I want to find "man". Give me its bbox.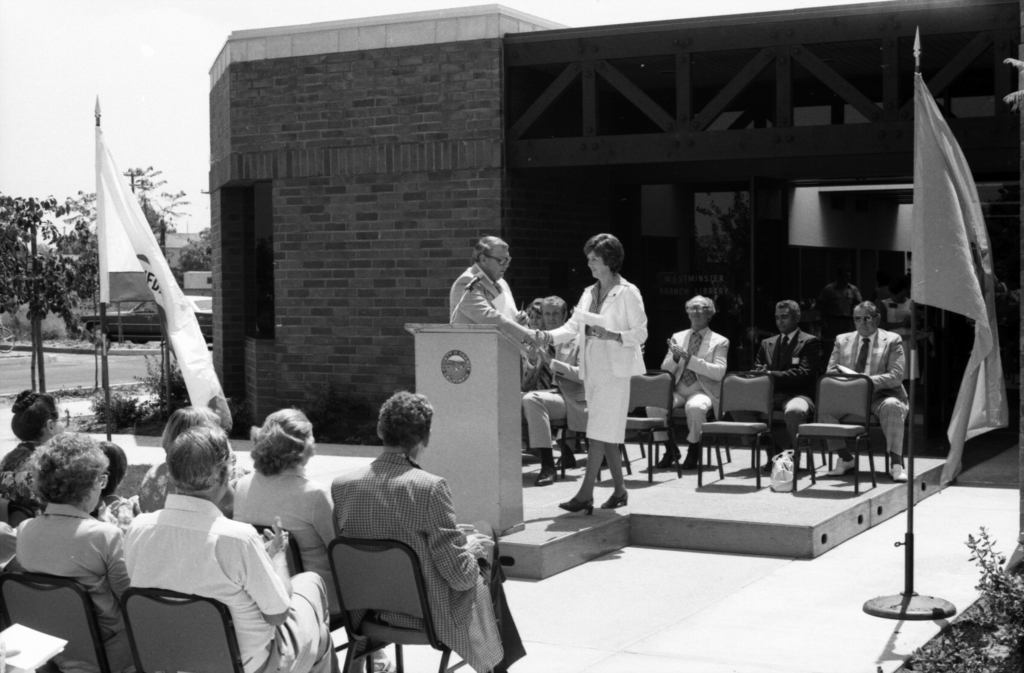
[left=15, top=429, right=147, bottom=672].
